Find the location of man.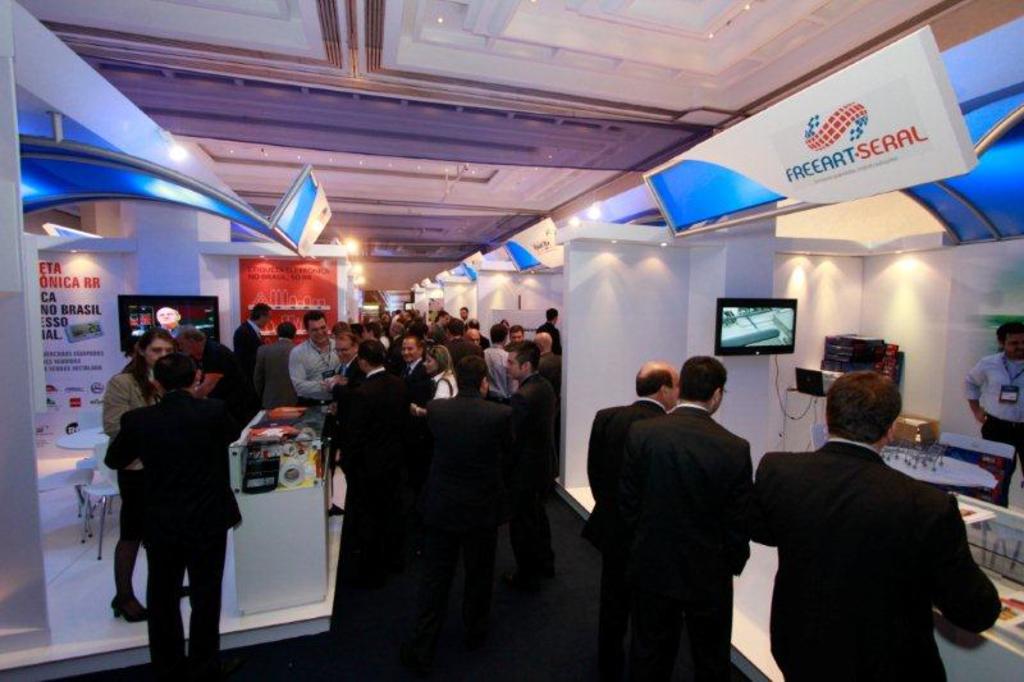
Location: region(411, 354, 506, 681).
